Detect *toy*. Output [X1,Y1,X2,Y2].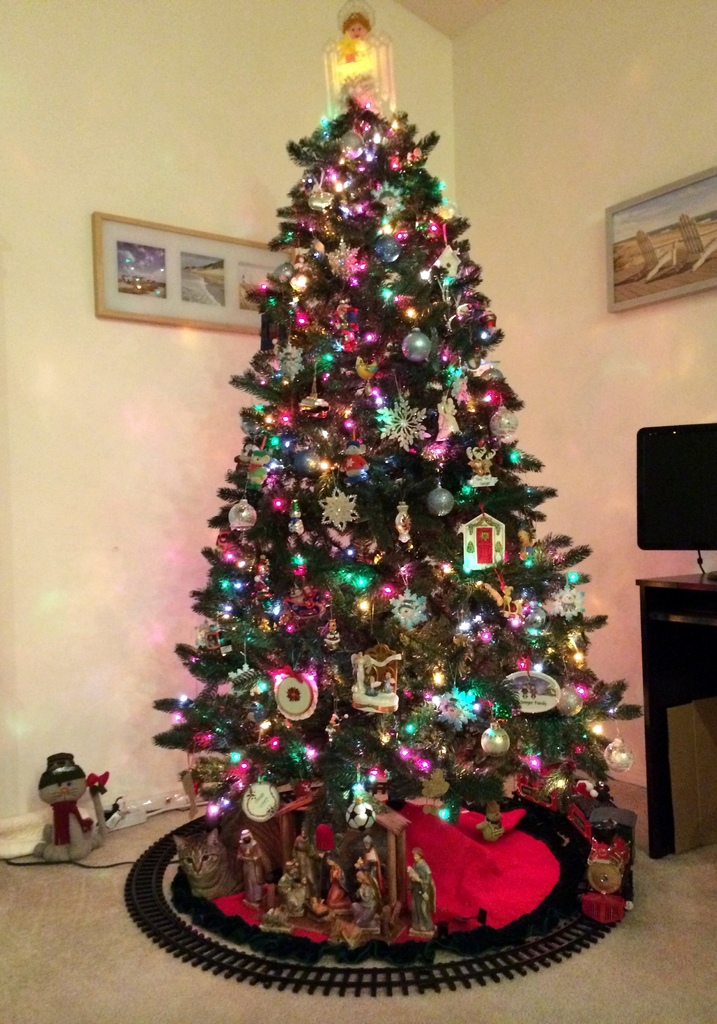
[285,822,318,899].
